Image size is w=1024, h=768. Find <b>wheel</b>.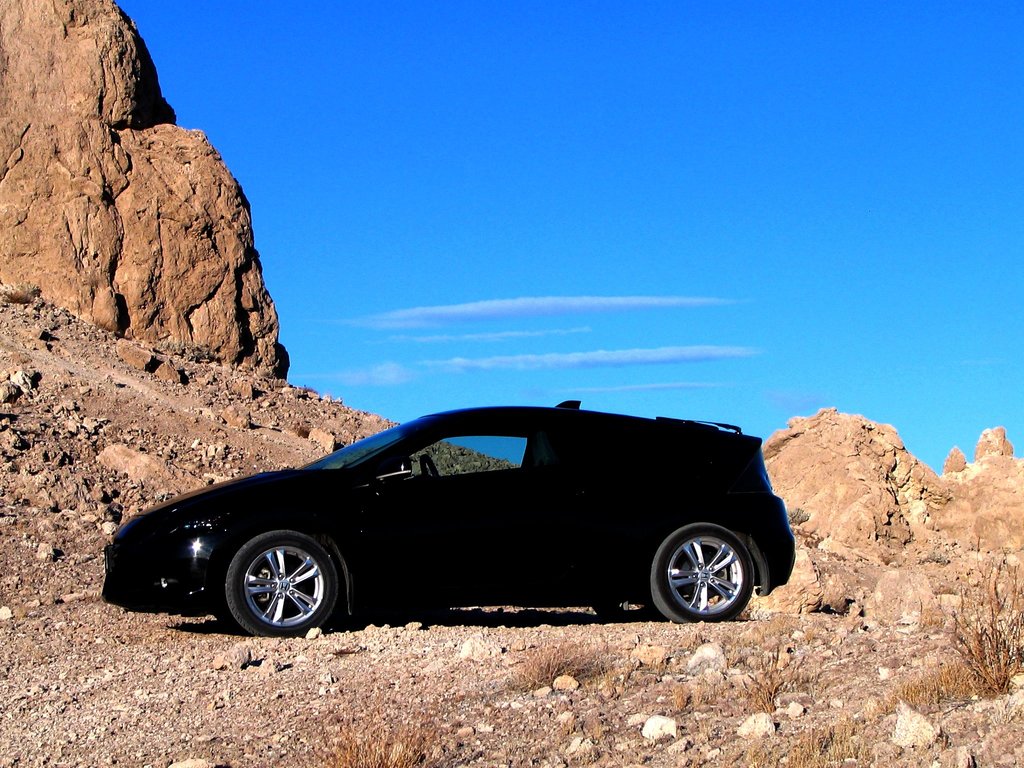
[x1=219, y1=527, x2=346, y2=646].
